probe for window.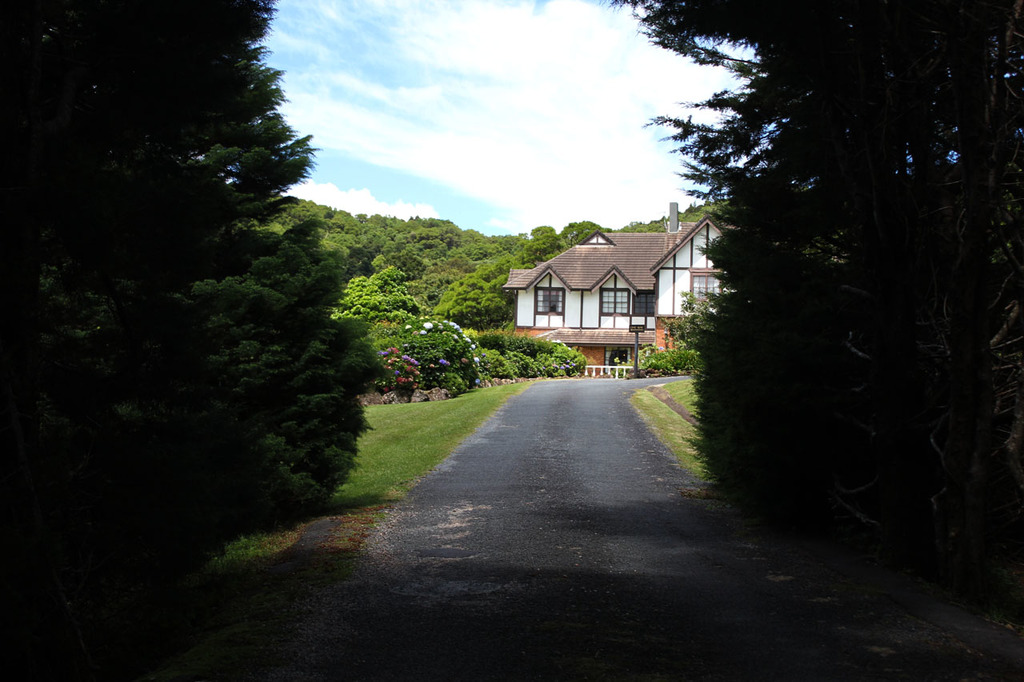
Probe result: bbox(631, 289, 654, 314).
